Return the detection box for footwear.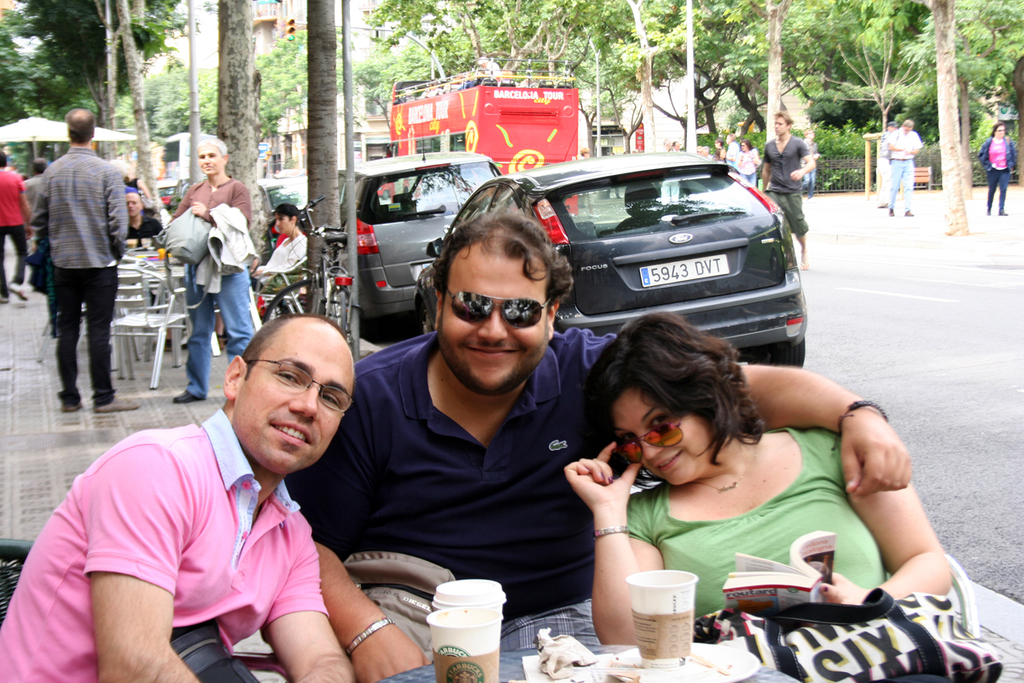
Rect(889, 205, 897, 215).
